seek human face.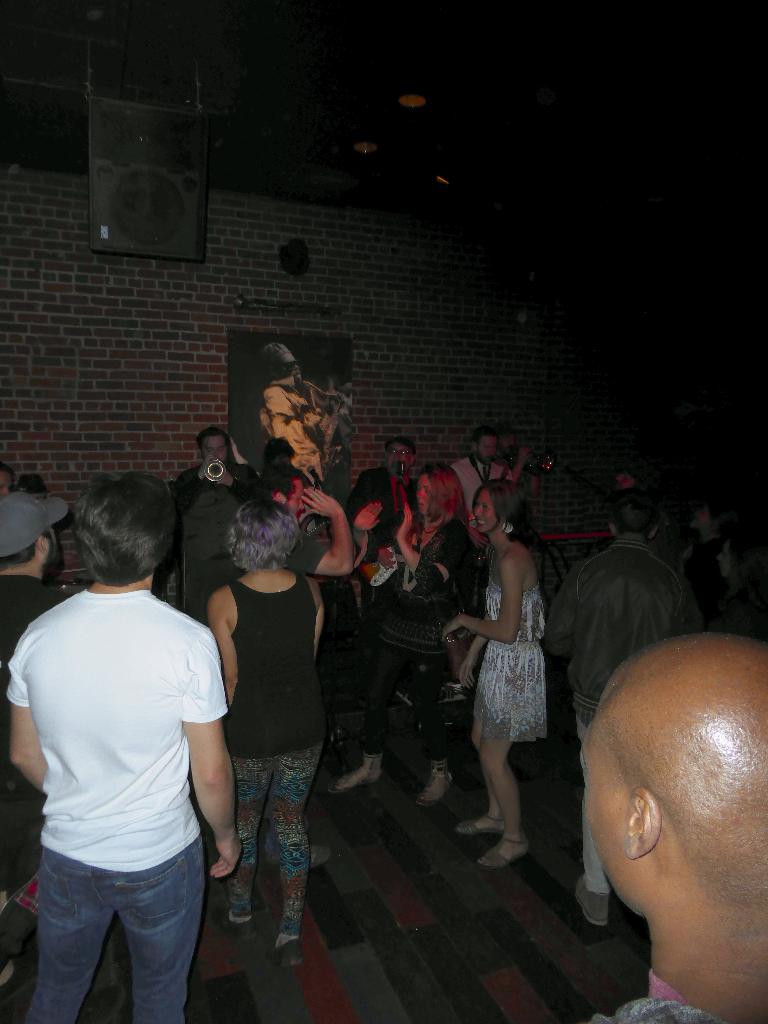
(499, 434, 511, 451).
